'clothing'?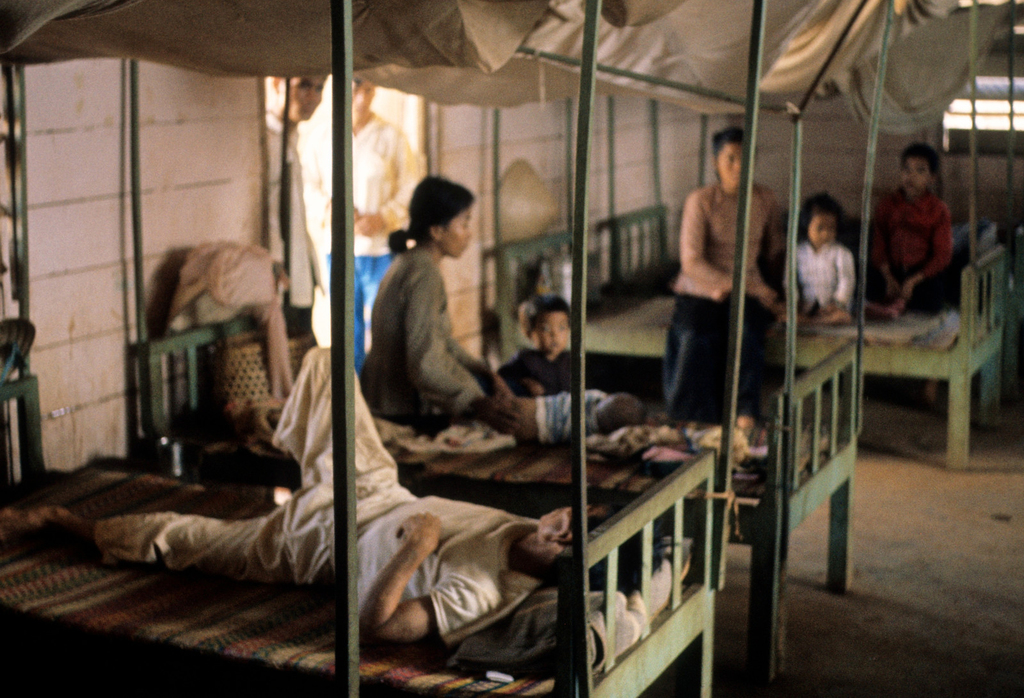
Rect(870, 191, 953, 302)
